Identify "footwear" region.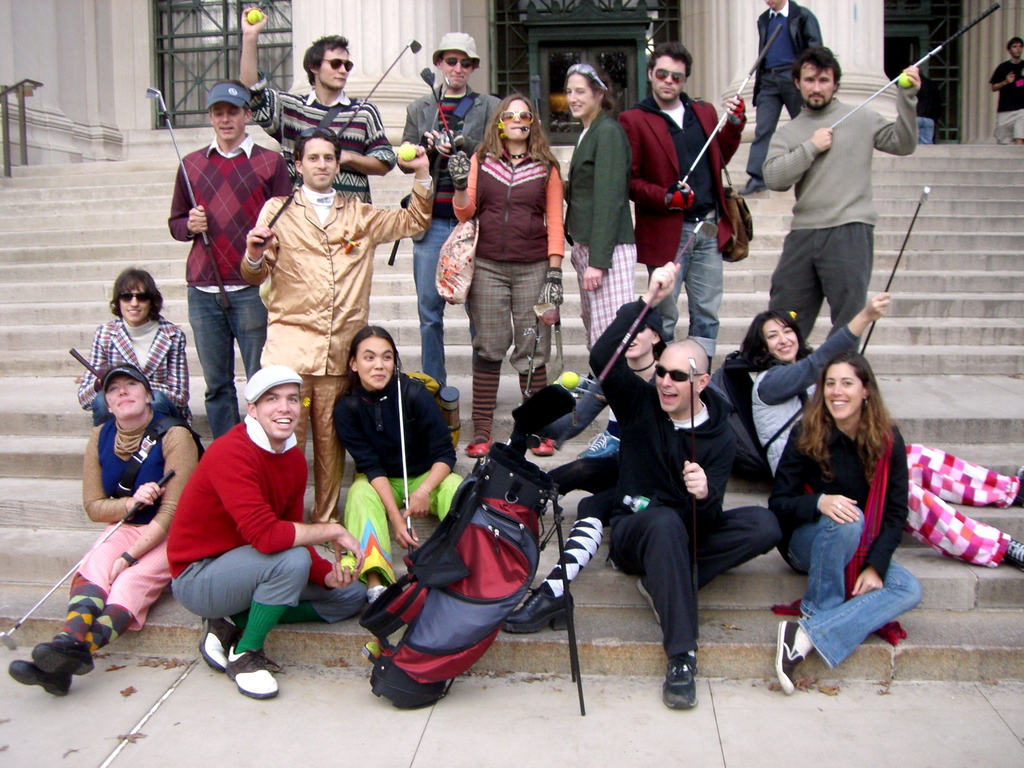
Region: [x1=776, y1=615, x2=809, y2=691].
